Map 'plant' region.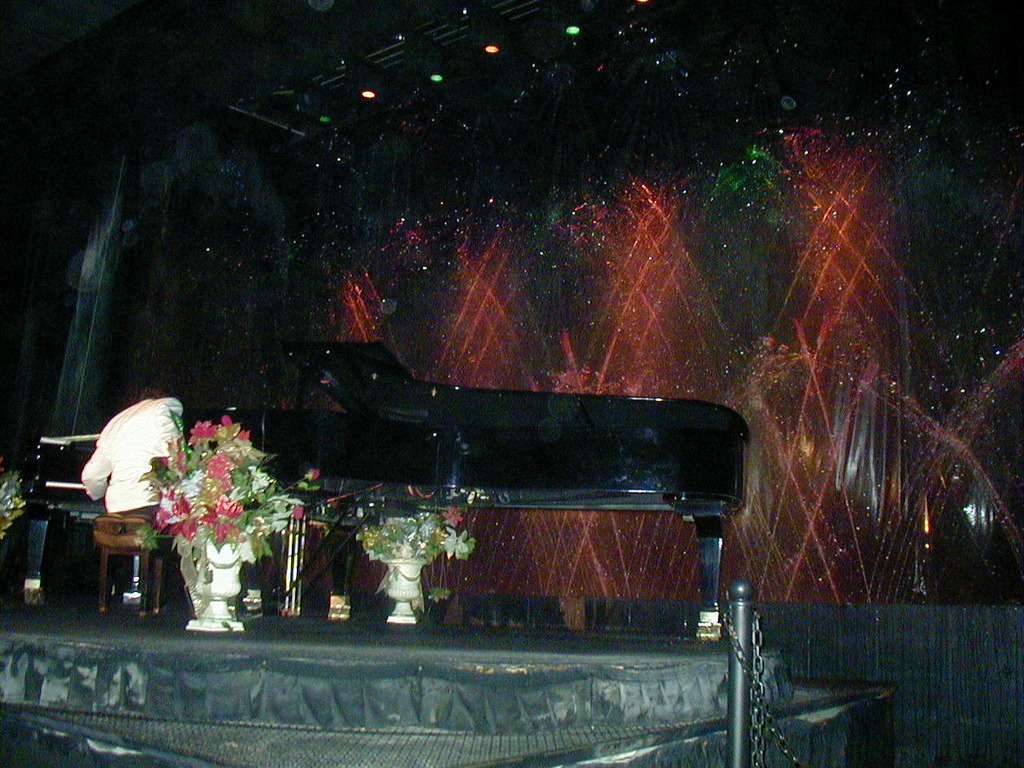
Mapped to BBox(130, 405, 323, 586).
